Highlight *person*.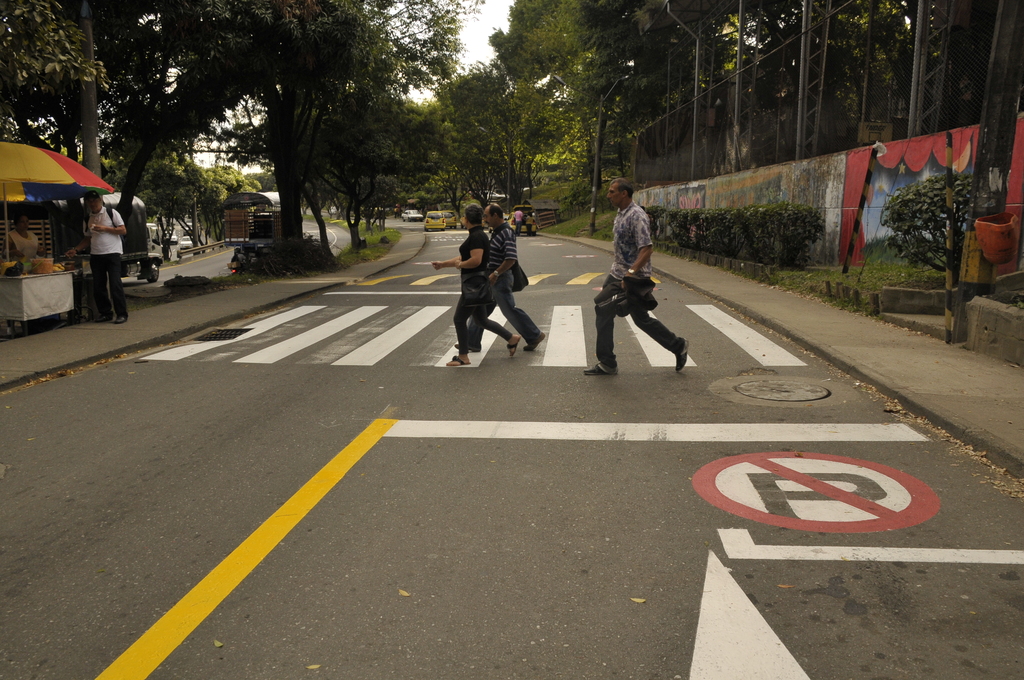
Highlighted region: {"left": 428, "top": 204, "right": 521, "bottom": 369}.
